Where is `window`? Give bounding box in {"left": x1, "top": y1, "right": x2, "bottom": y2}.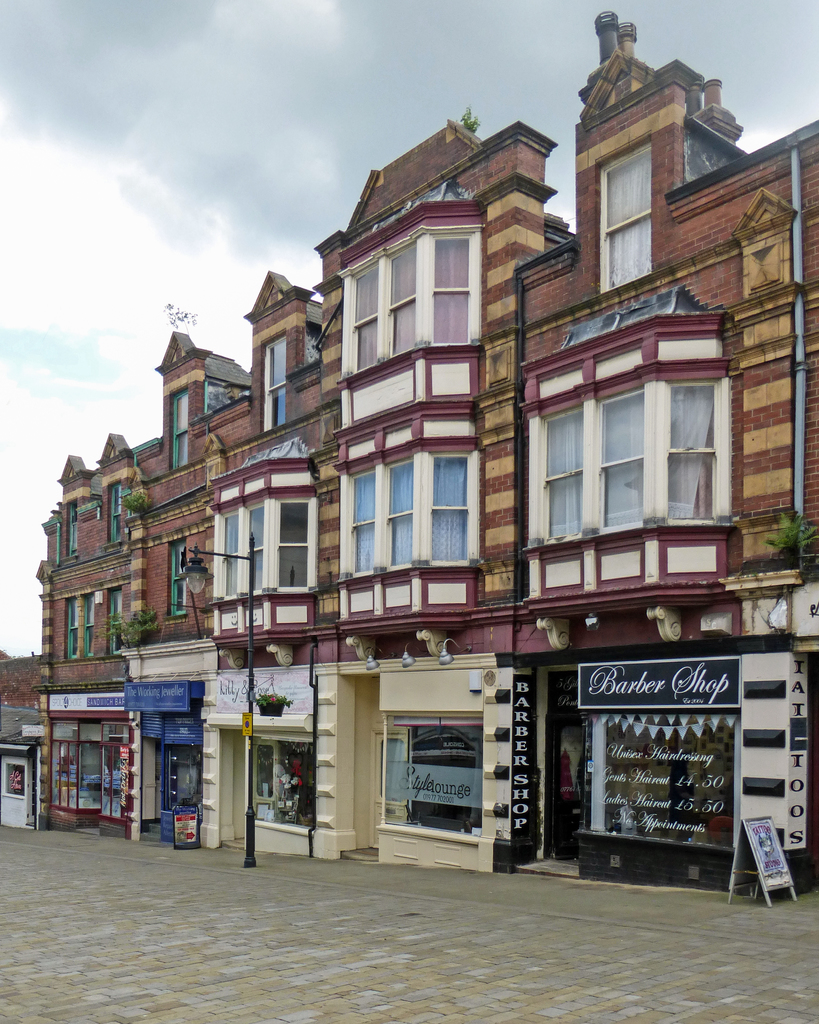
{"left": 350, "top": 472, "right": 377, "bottom": 575}.
